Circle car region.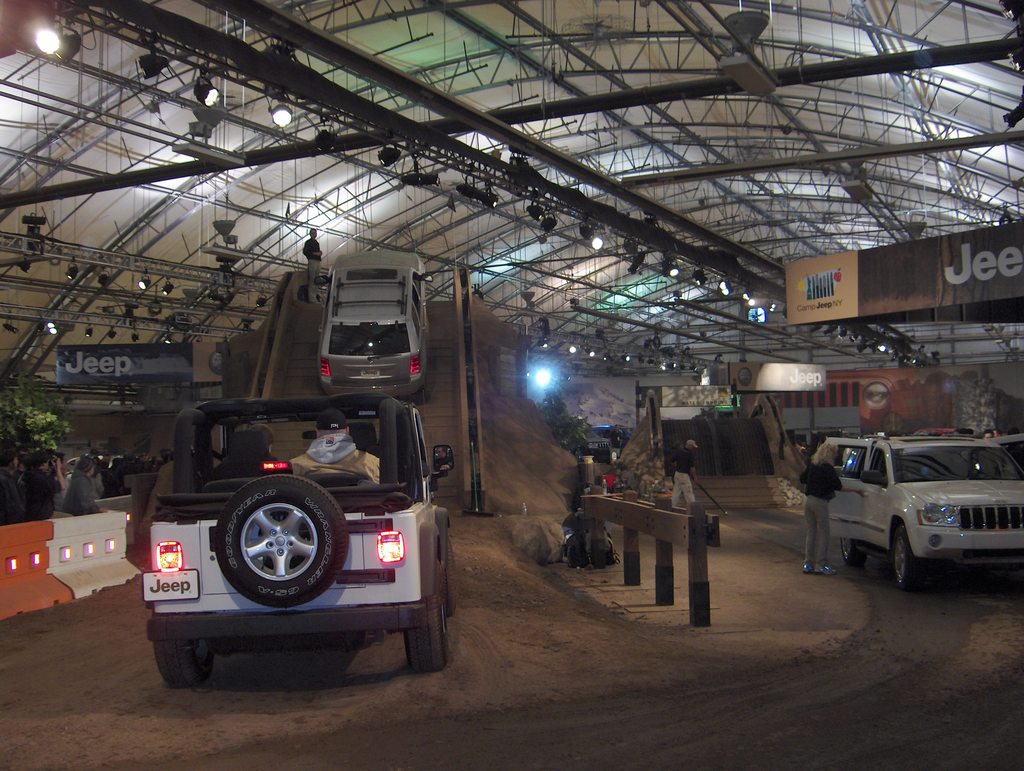
Region: box=[149, 390, 448, 674].
